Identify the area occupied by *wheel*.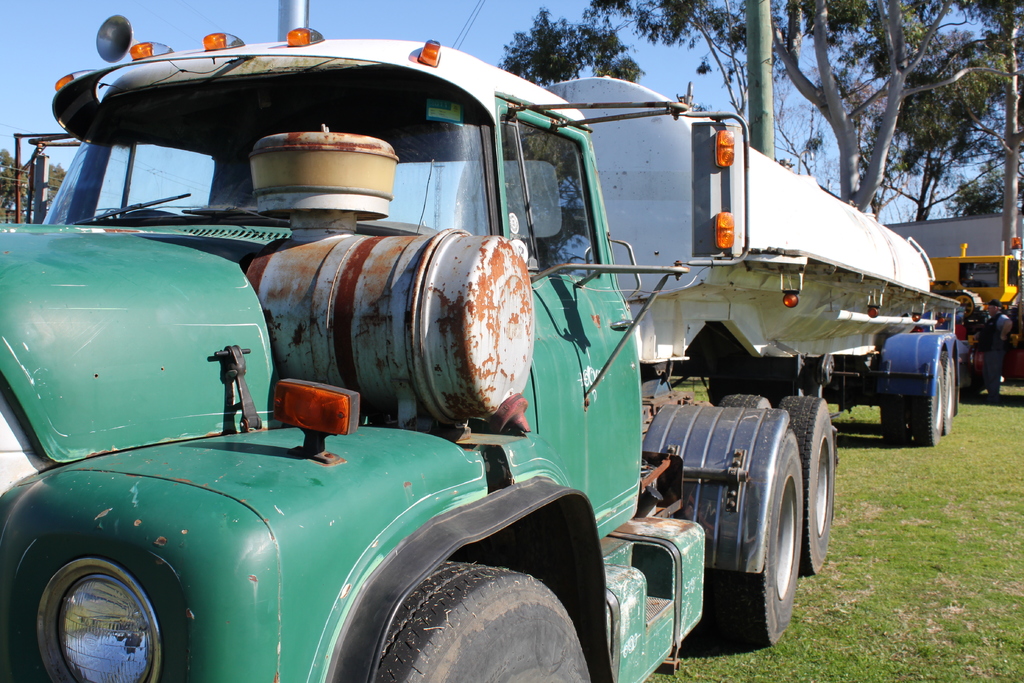
Area: select_region(711, 424, 809, 649).
